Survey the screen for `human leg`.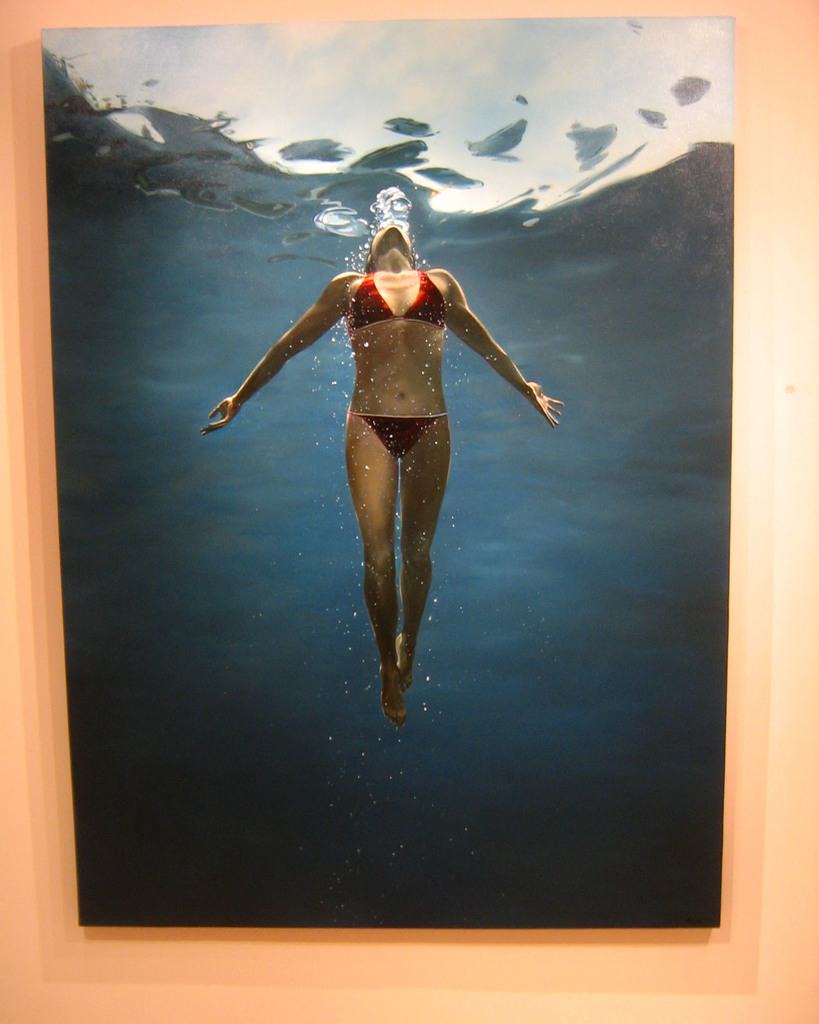
Survey found: (341, 417, 458, 729).
